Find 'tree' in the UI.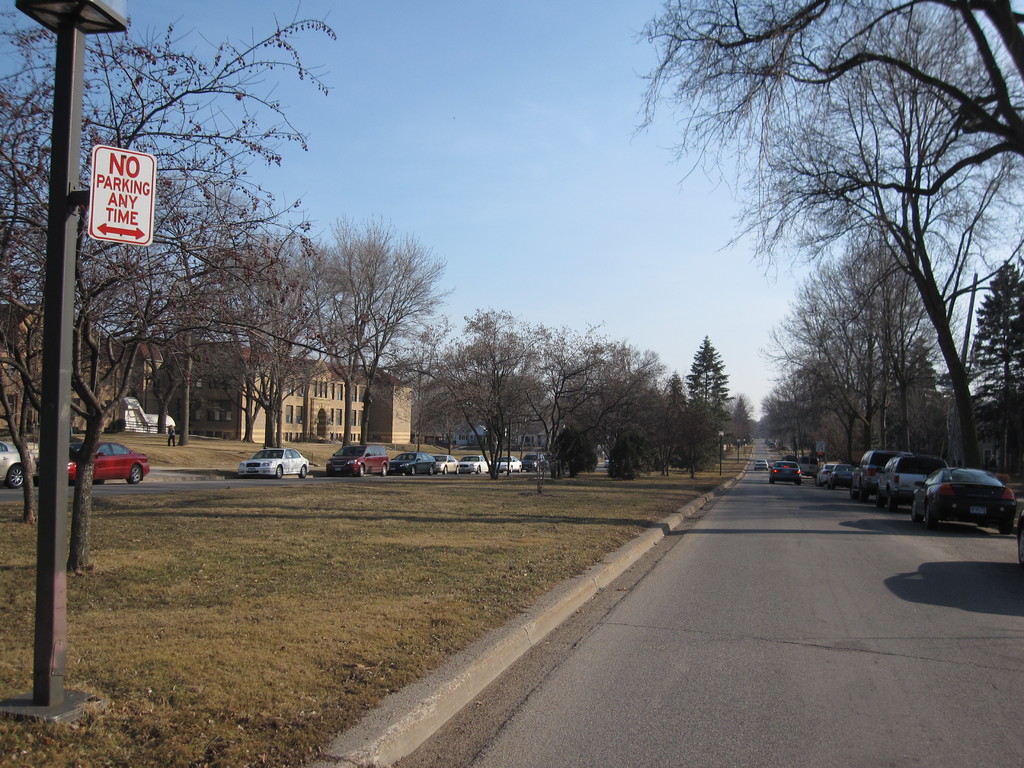
UI element at 291:197:444:433.
